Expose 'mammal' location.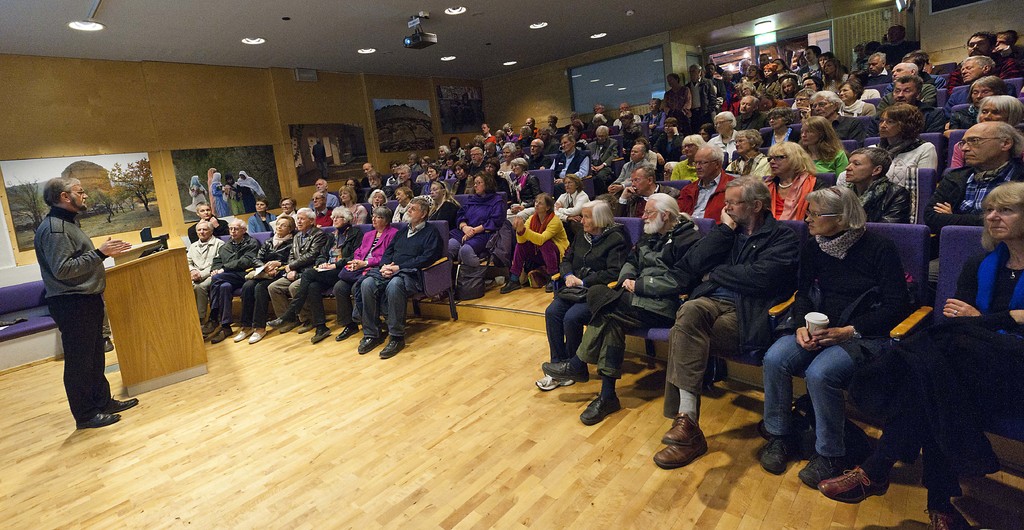
Exposed at {"left": 274, "top": 195, "right": 300, "bottom": 225}.
